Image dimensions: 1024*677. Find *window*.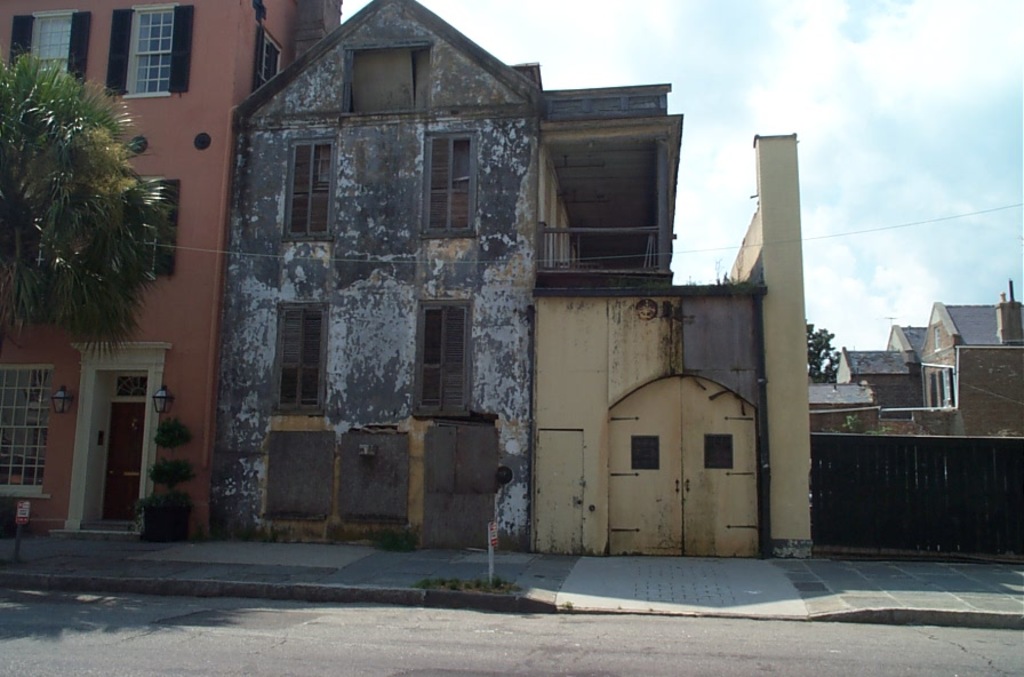
select_region(104, 174, 181, 278).
